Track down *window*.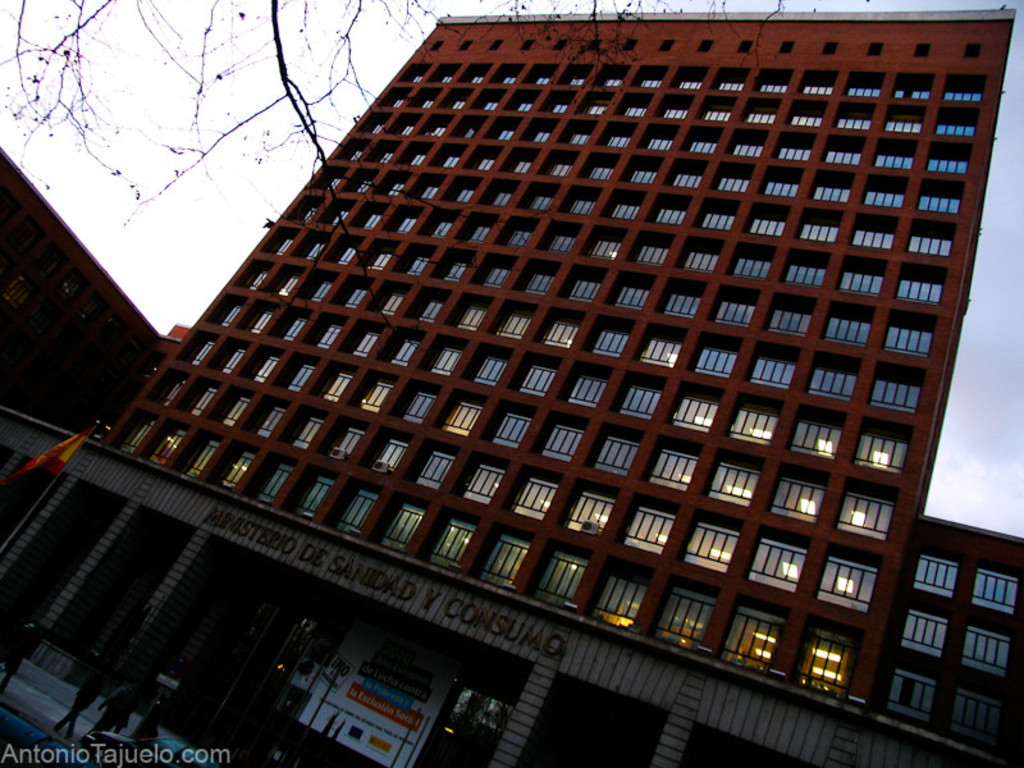
Tracked to <box>366,439,407,474</box>.
